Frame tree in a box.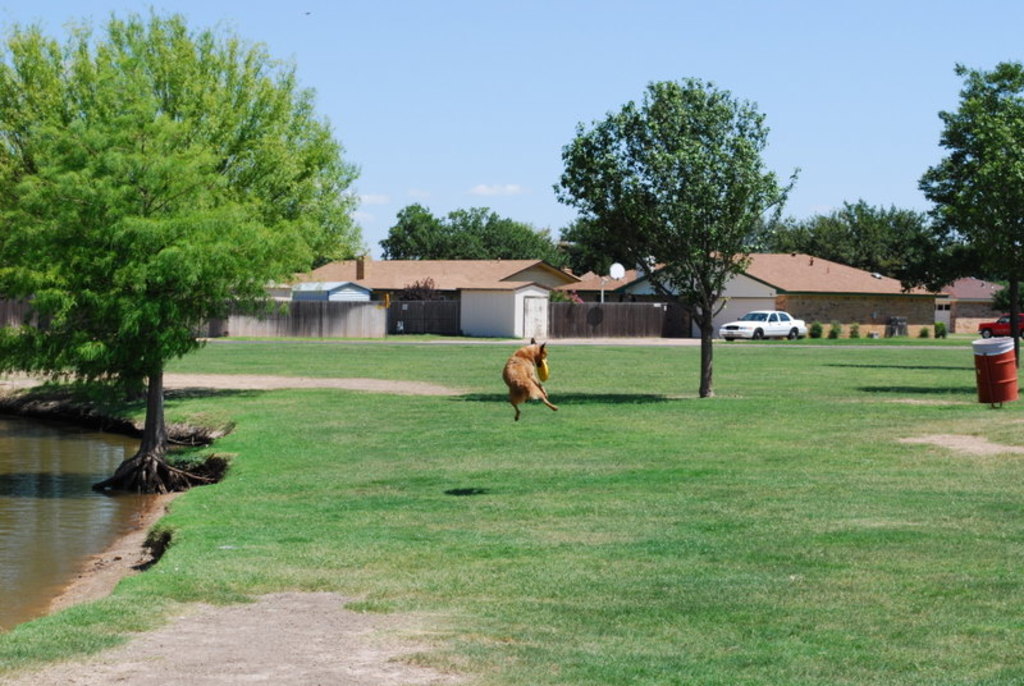
<box>534,87,760,425</box>.
